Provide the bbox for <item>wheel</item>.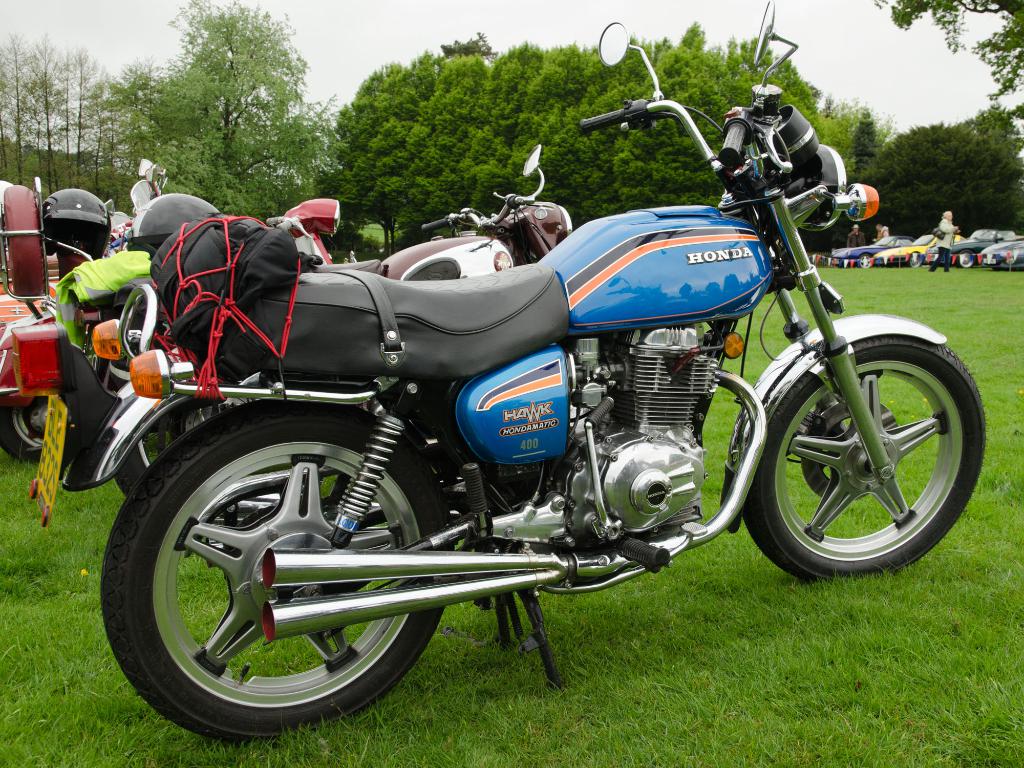
<box>743,335,989,583</box>.
